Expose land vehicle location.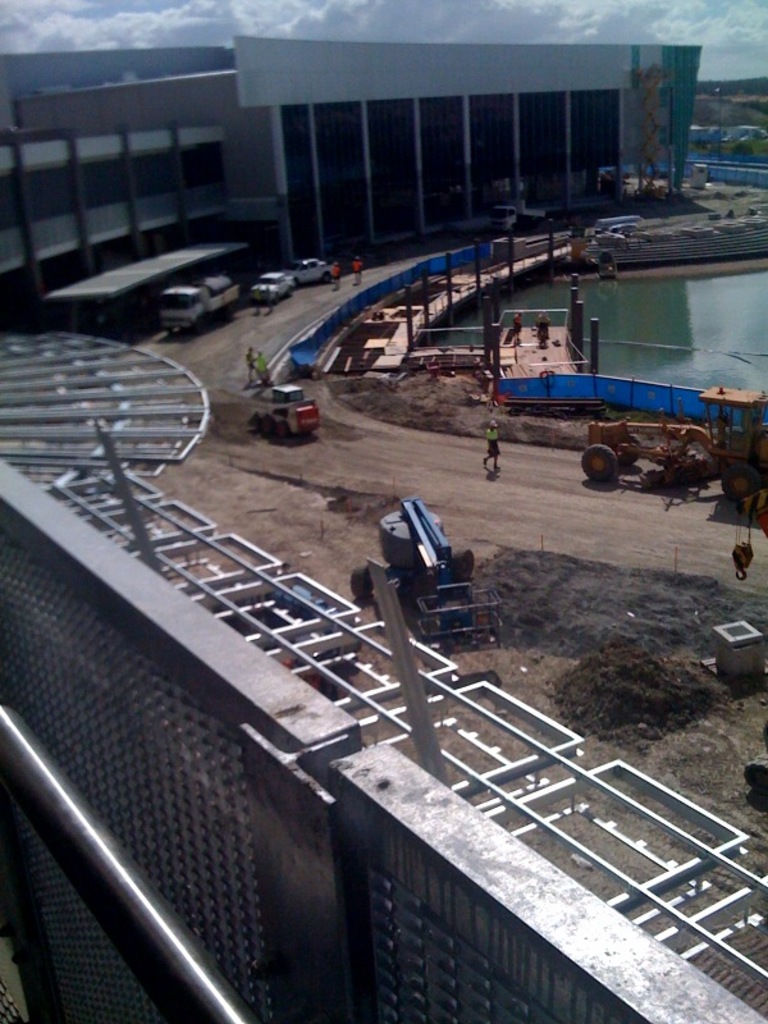
Exposed at pyautogui.locateOnScreen(251, 379, 320, 444).
